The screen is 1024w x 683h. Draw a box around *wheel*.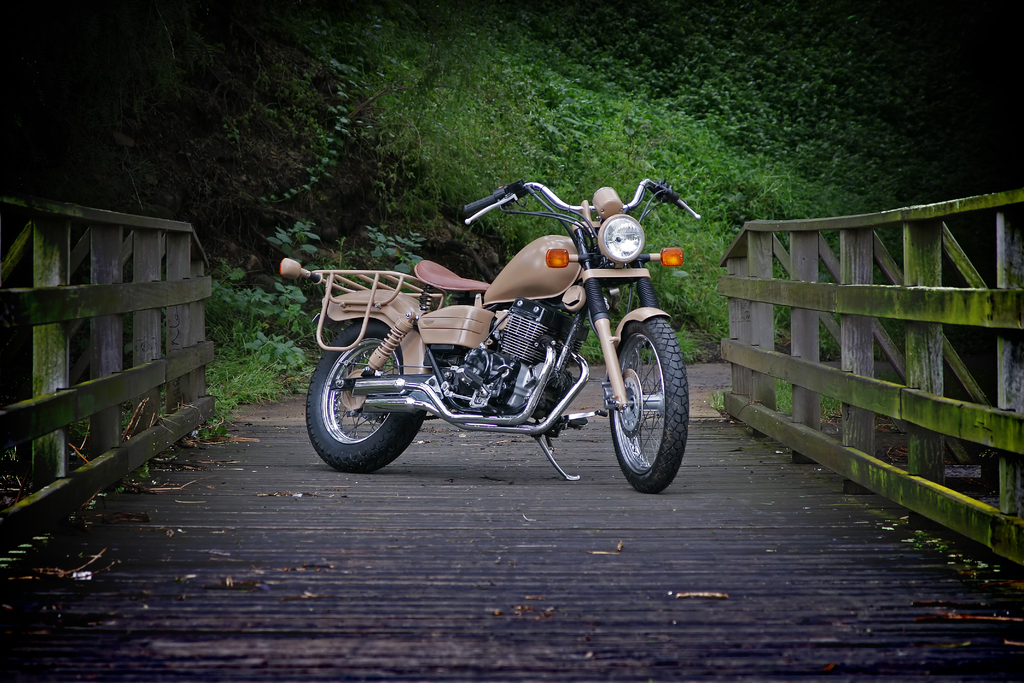
x1=302, y1=325, x2=429, y2=472.
